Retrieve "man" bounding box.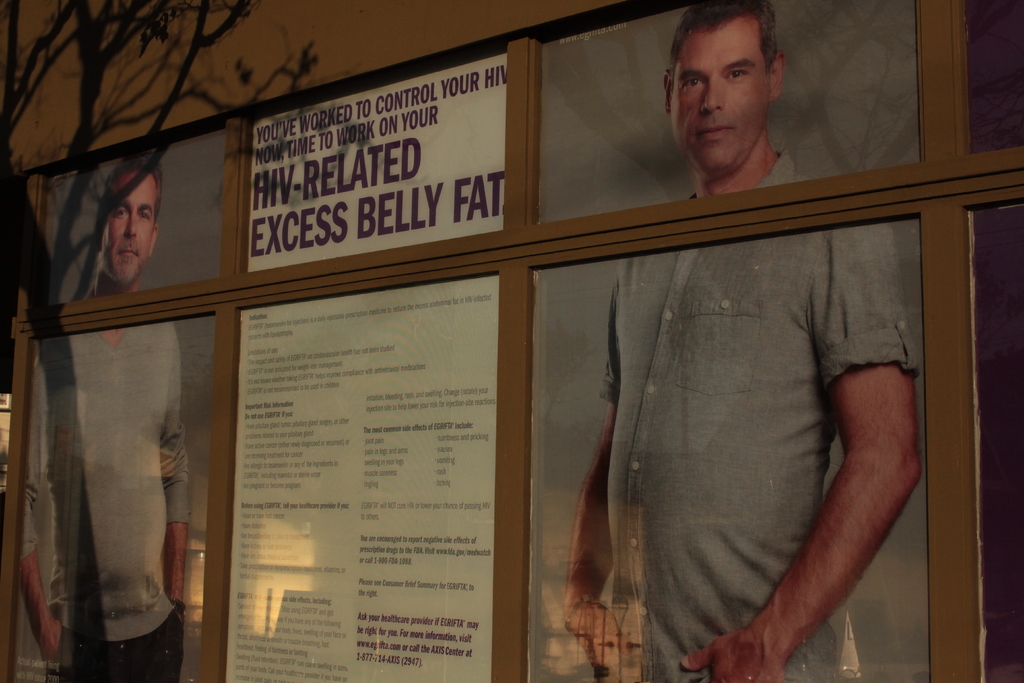
Bounding box: x1=15, y1=152, x2=195, y2=682.
